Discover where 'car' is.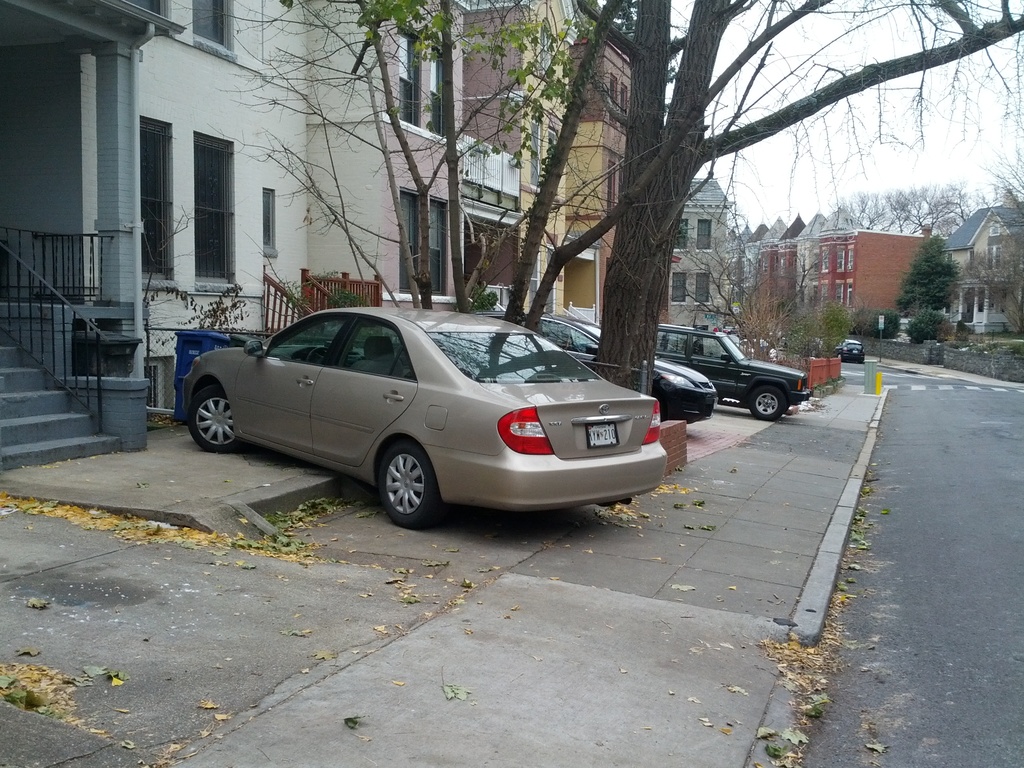
Discovered at BBox(472, 309, 718, 423).
